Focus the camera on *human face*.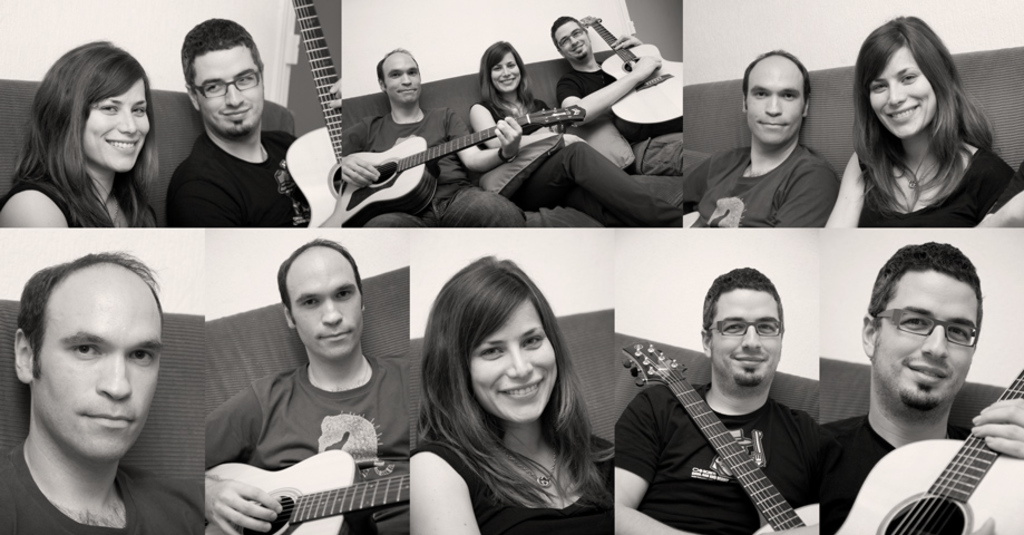
Focus region: x1=285 y1=247 x2=361 y2=362.
